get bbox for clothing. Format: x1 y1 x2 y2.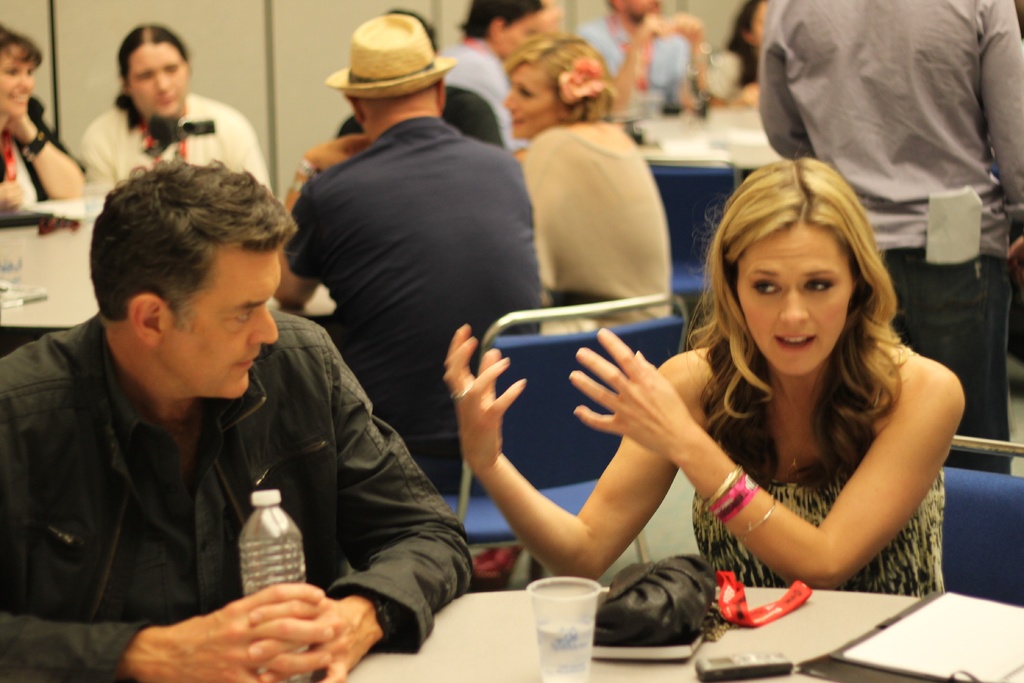
515 117 671 343.
